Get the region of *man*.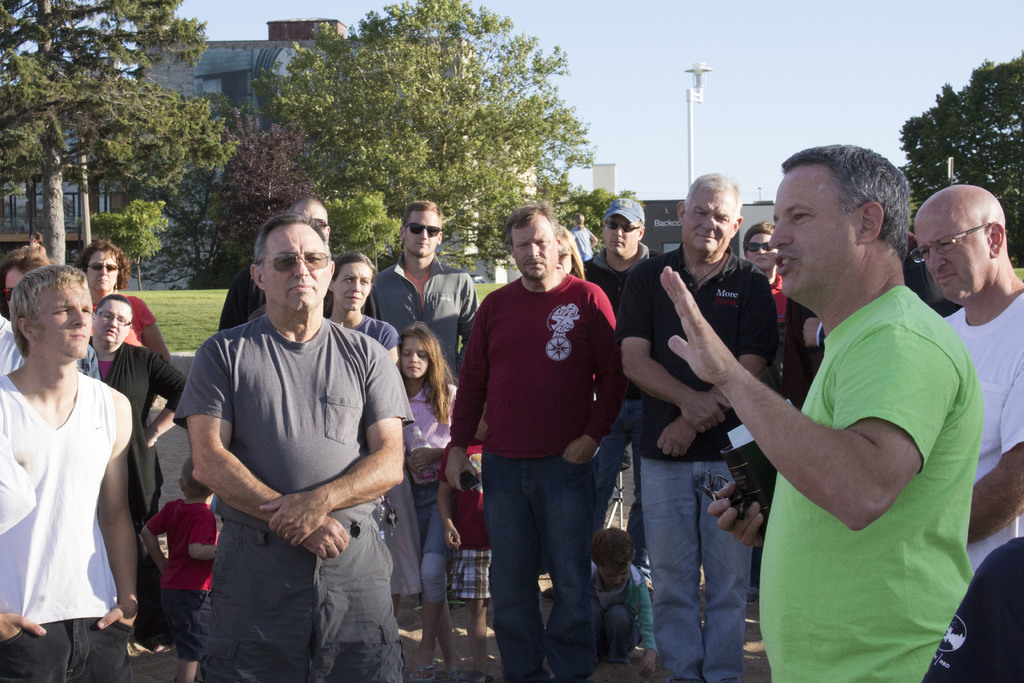
<bbox>217, 193, 331, 333</bbox>.
